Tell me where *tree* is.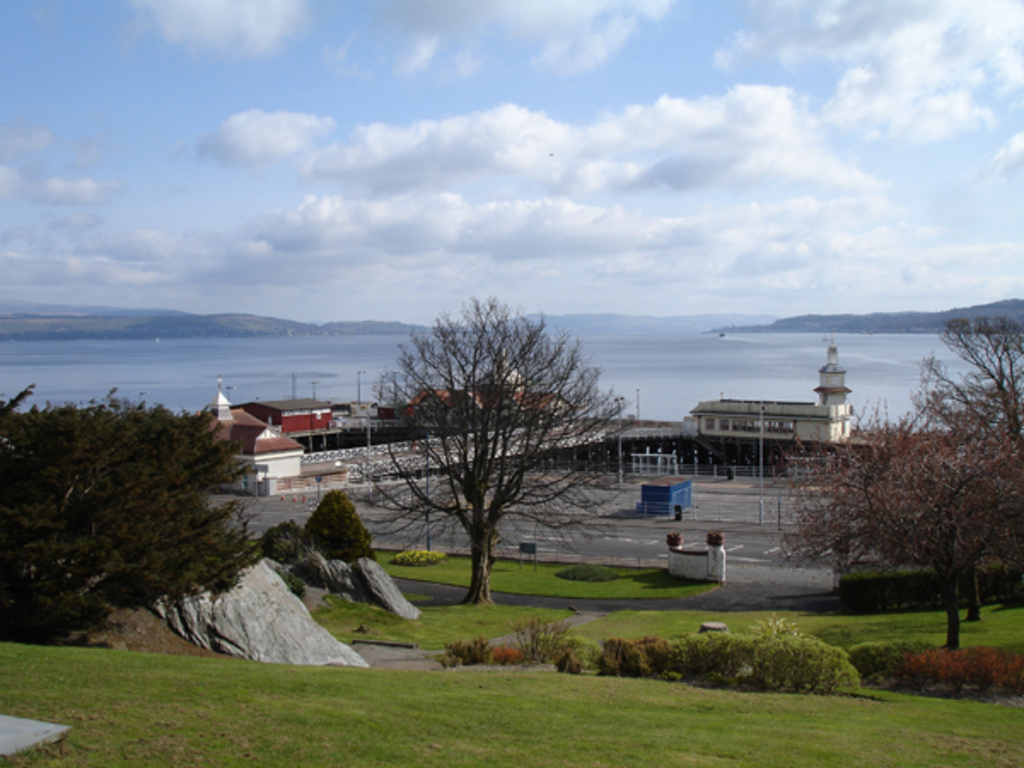
*tree* is at (x1=304, y1=490, x2=379, y2=560).
